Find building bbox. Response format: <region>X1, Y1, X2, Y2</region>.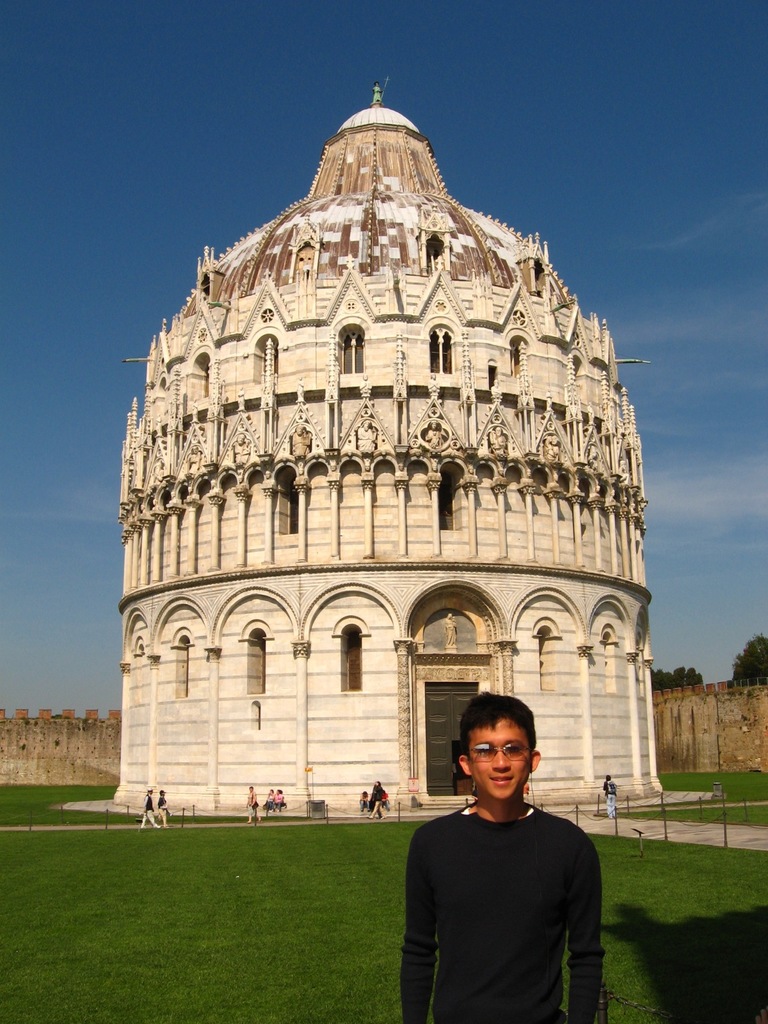
<region>107, 75, 675, 818</region>.
